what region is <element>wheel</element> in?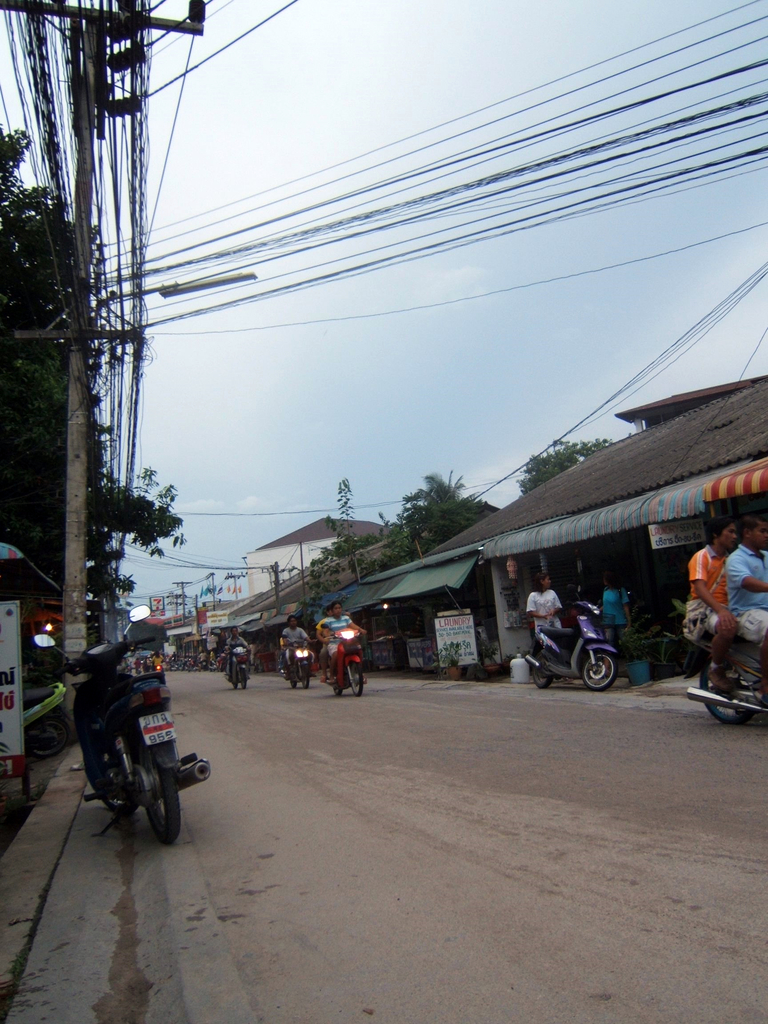
crop(579, 655, 614, 688).
